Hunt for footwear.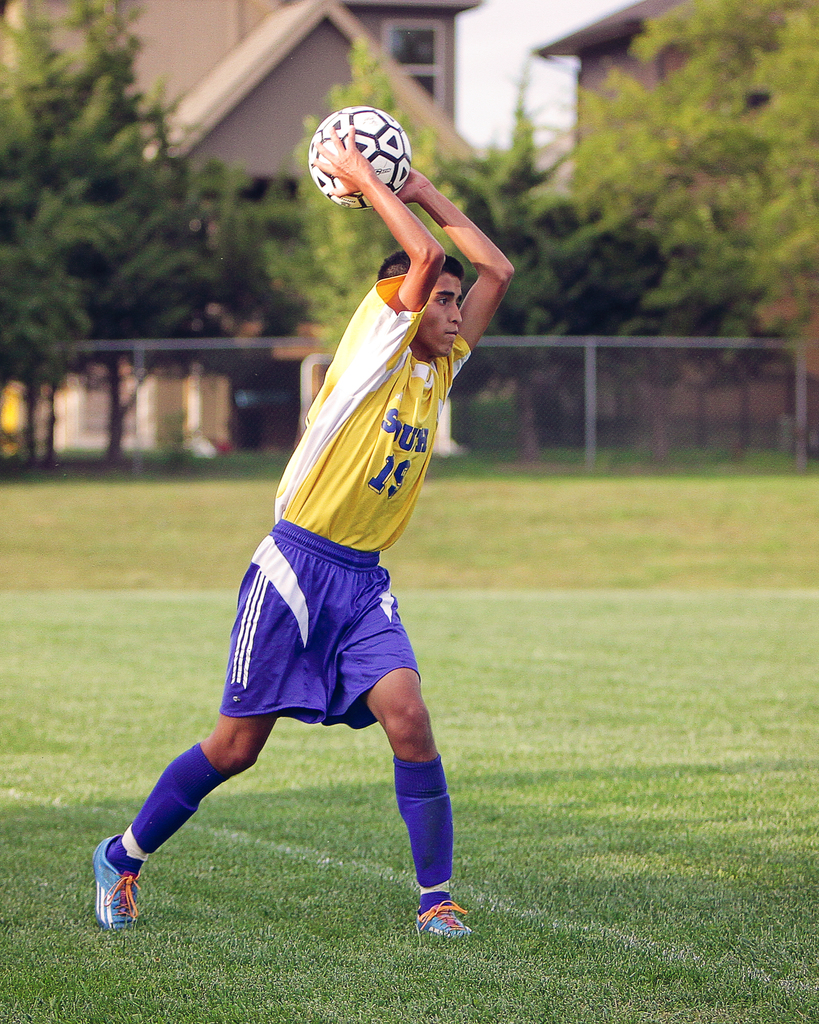
Hunted down at <bbox>412, 895, 479, 944</bbox>.
